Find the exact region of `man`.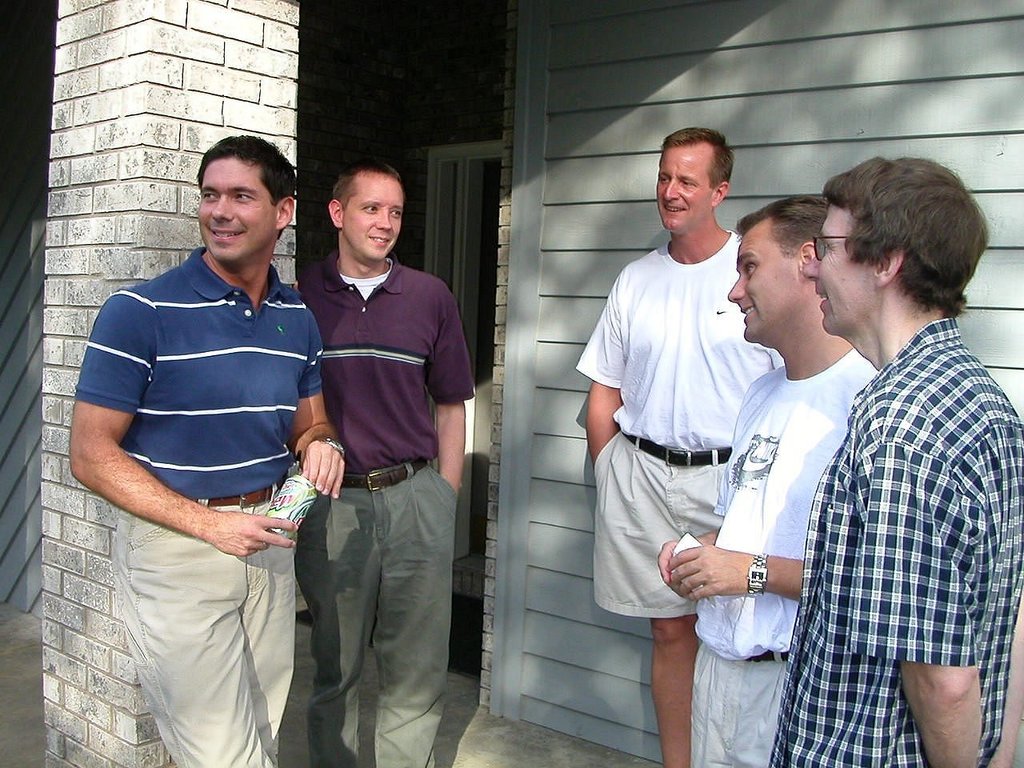
Exact region: left=657, top=197, right=874, bottom=767.
